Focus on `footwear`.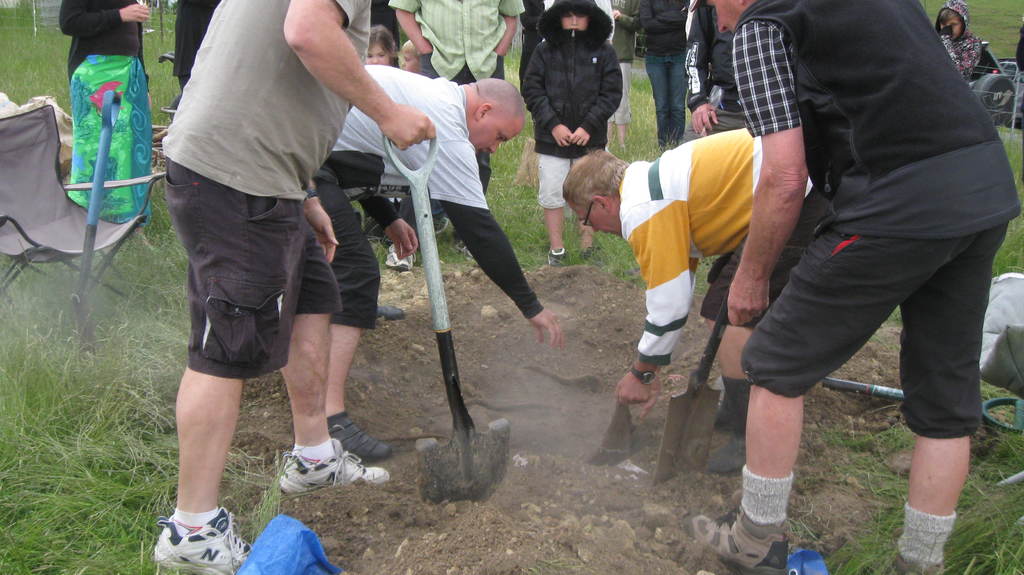
Focused at box(583, 244, 599, 270).
